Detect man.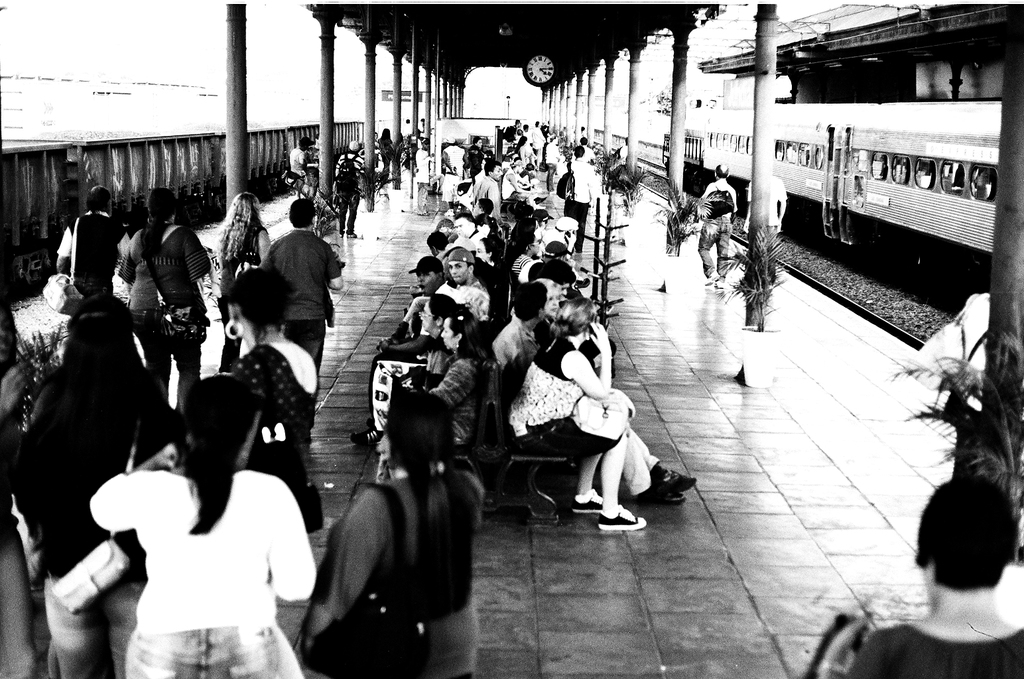
Detected at bbox(57, 186, 133, 286).
